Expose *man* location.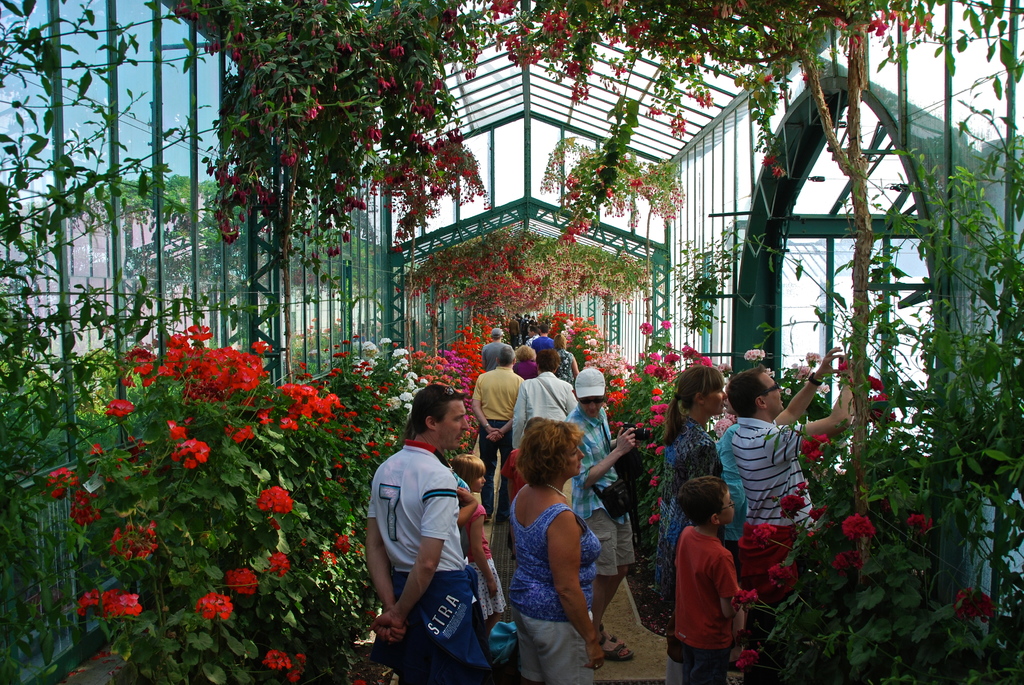
Exposed at (left=481, top=329, right=519, bottom=384).
